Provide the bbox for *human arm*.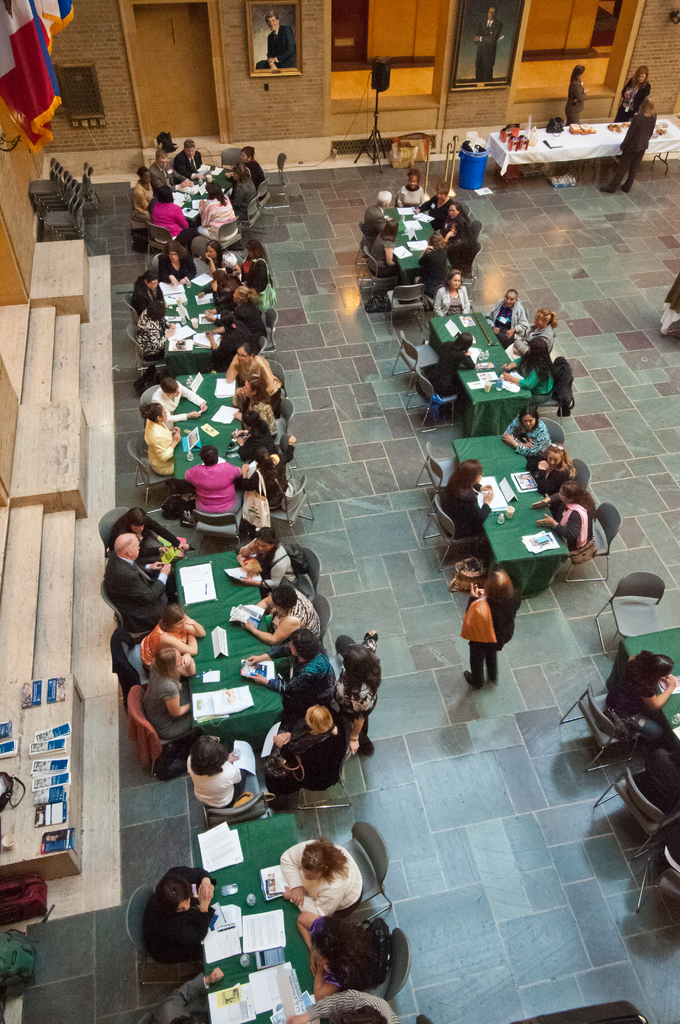
x1=286 y1=876 x2=346 y2=920.
